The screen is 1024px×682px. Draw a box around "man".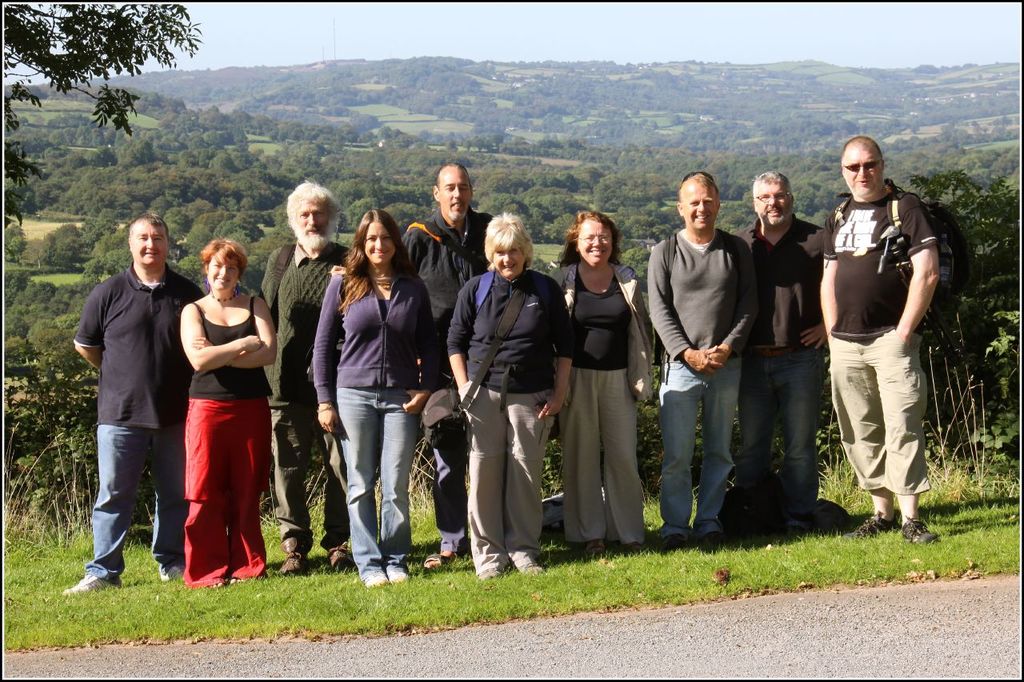
(818, 134, 944, 549).
